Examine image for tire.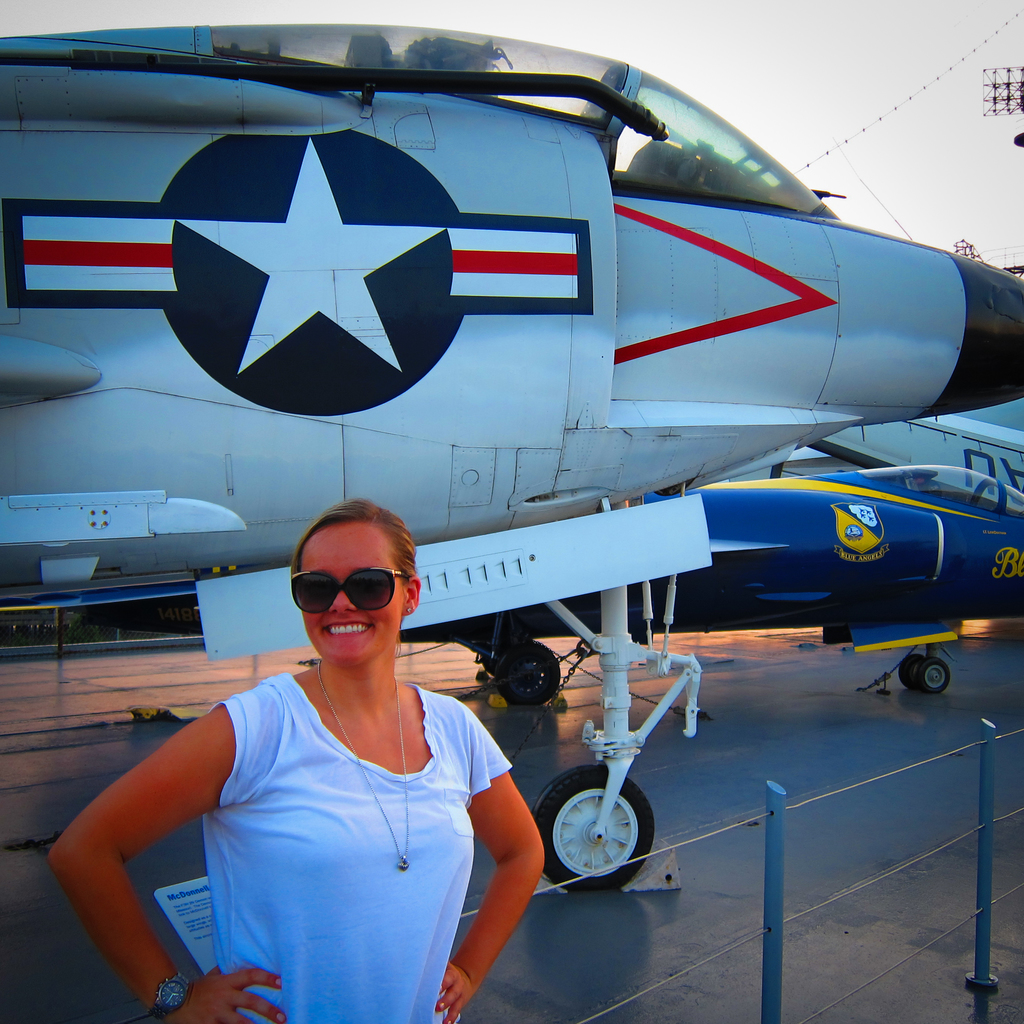
Examination result: x1=503, y1=646, x2=559, y2=705.
